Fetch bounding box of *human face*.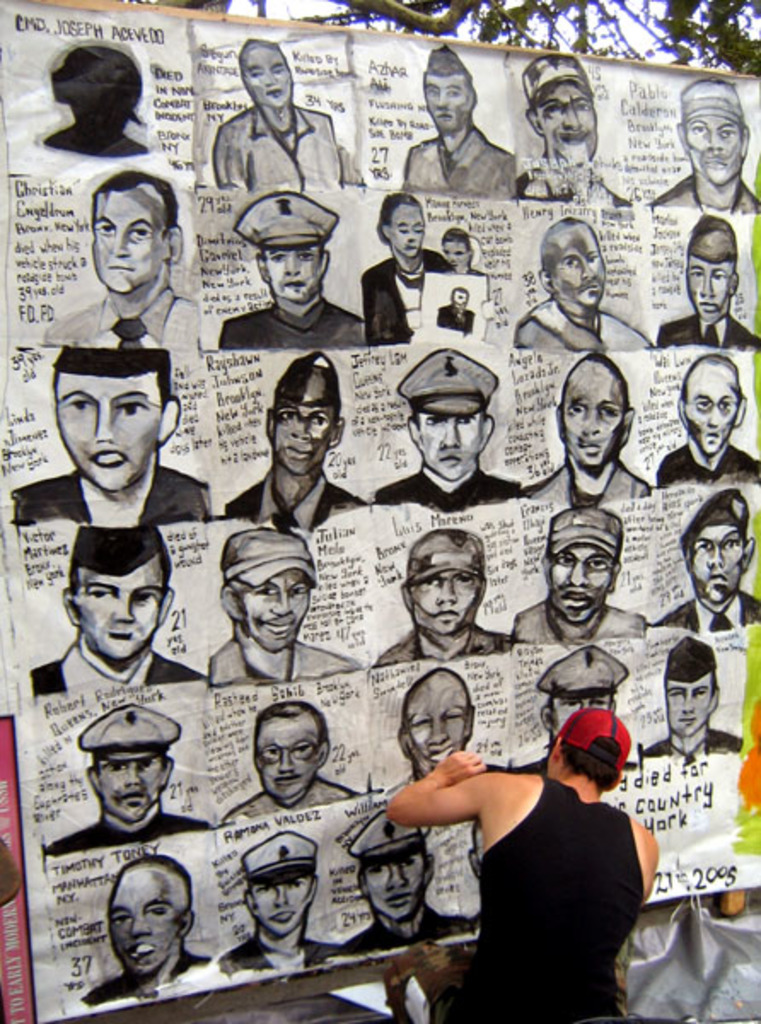
Bbox: (90, 198, 166, 294).
